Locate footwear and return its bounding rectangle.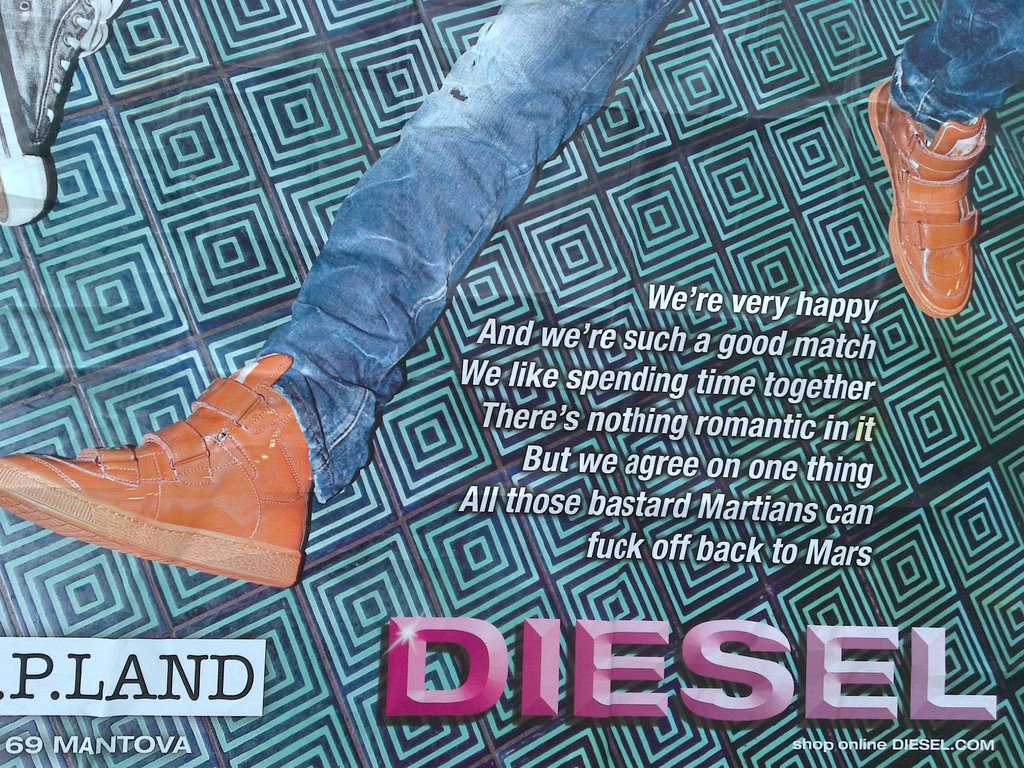
bbox=(15, 350, 303, 590).
